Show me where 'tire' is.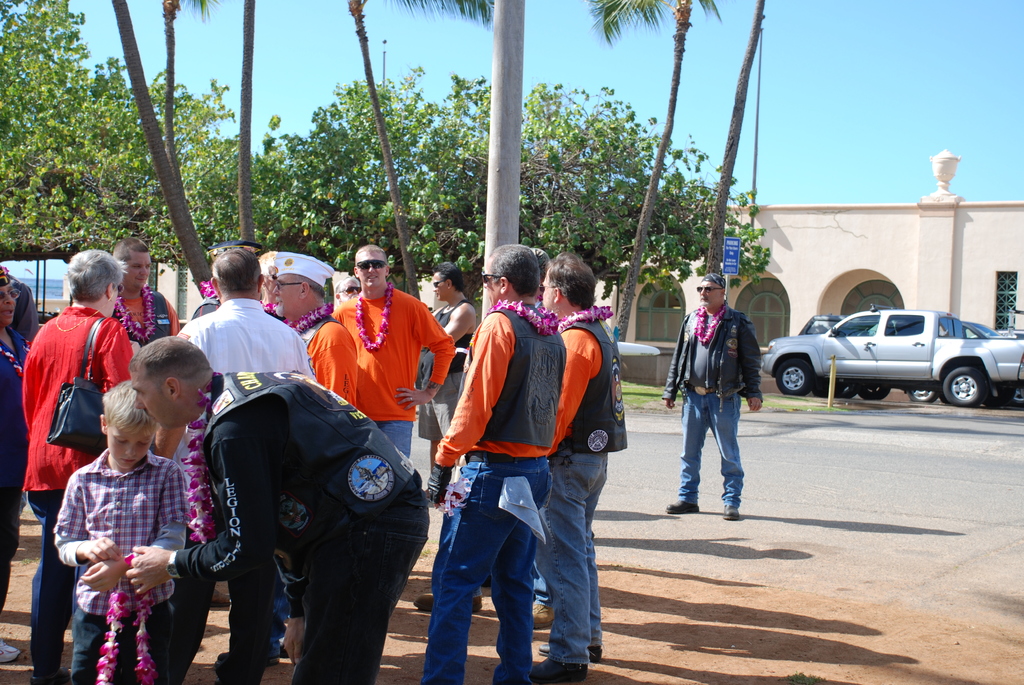
'tire' is at (left=987, top=387, right=1017, bottom=409).
